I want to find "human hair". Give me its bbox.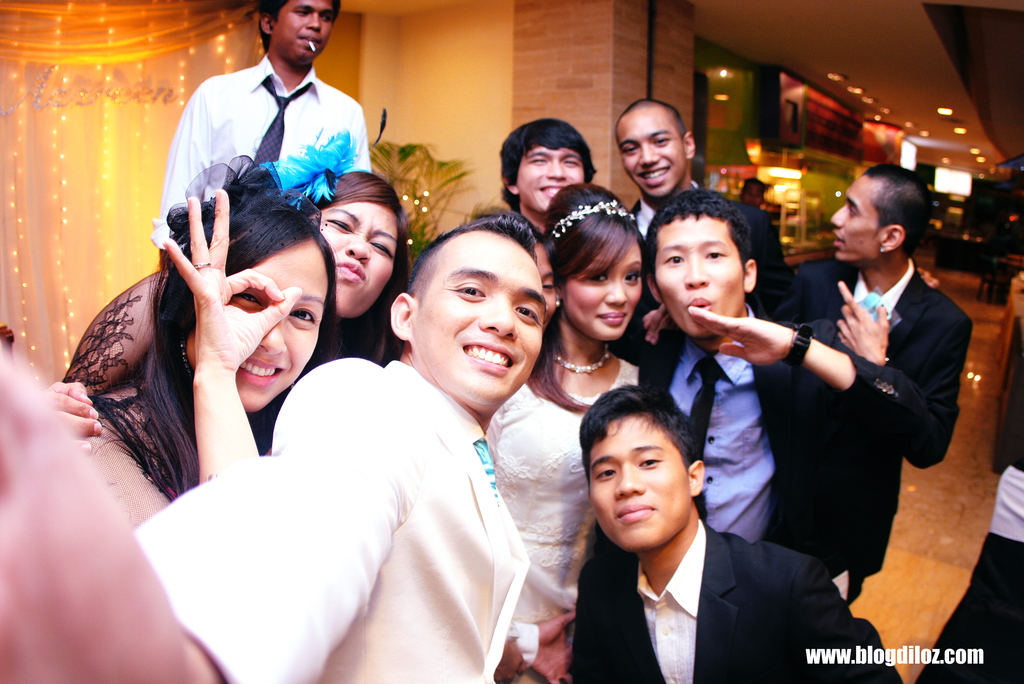
134/177/337/498.
